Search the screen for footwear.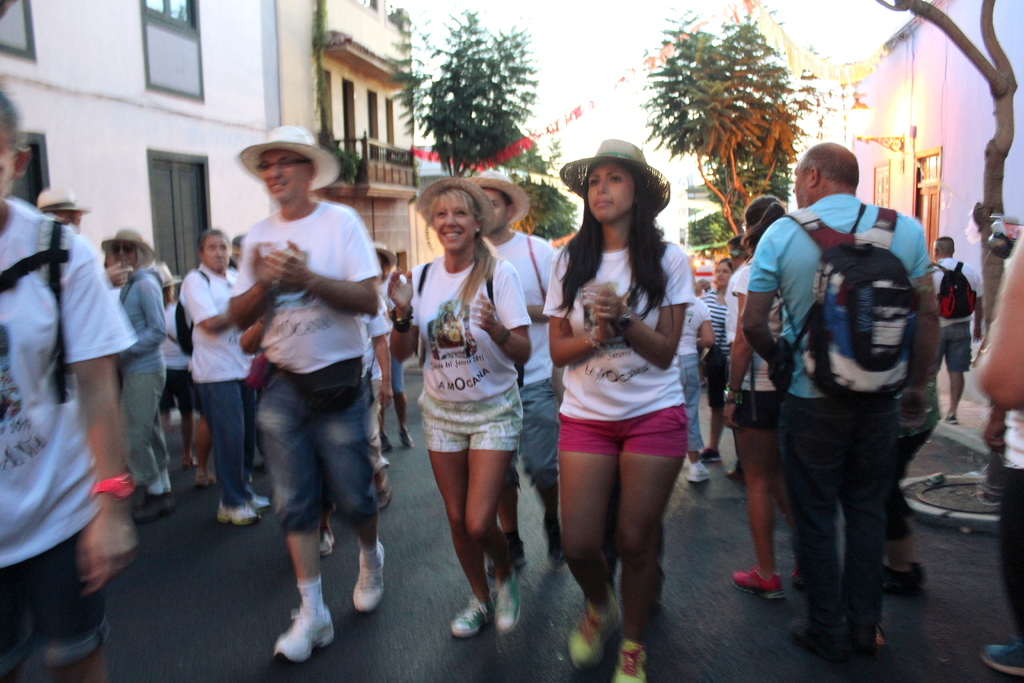
Found at locate(611, 640, 646, 682).
